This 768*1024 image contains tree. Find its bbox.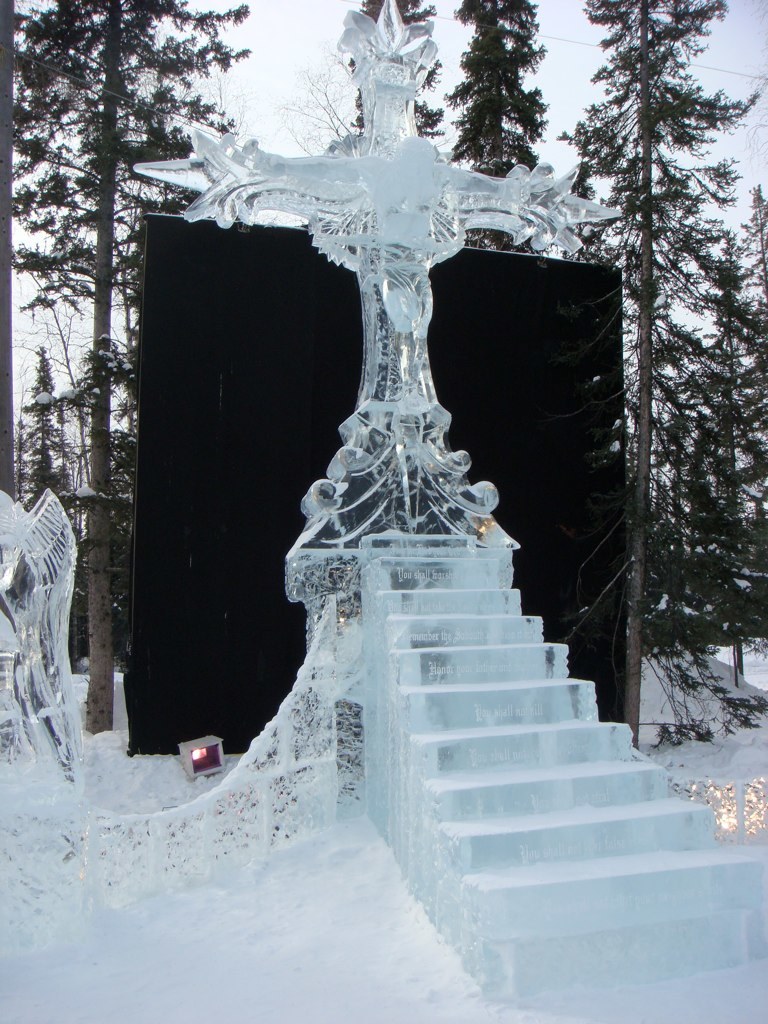
275,57,366,164.
